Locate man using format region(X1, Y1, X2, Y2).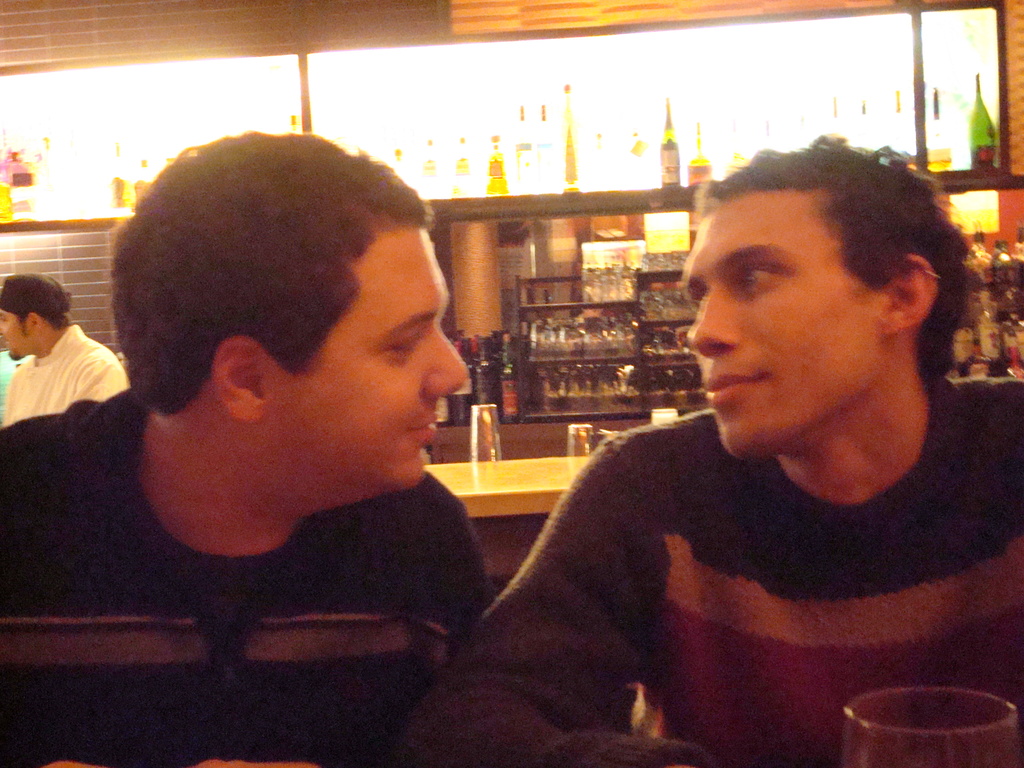
region(0, 273, 131, 429).
